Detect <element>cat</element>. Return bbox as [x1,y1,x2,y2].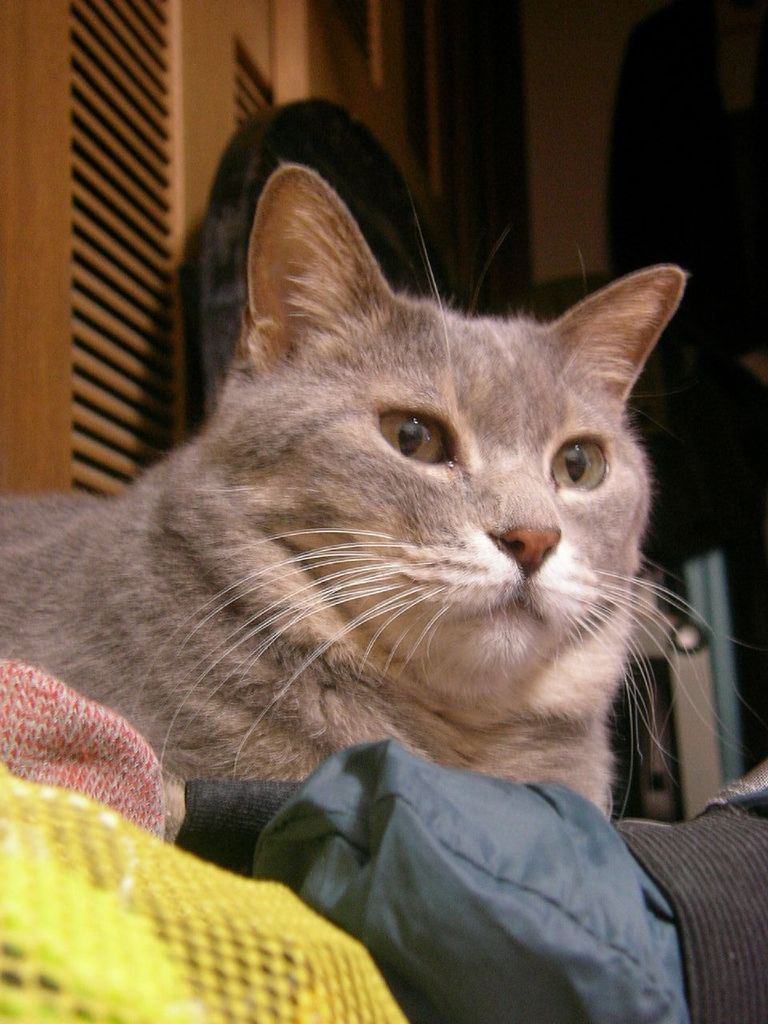
[0,152,760,844].
